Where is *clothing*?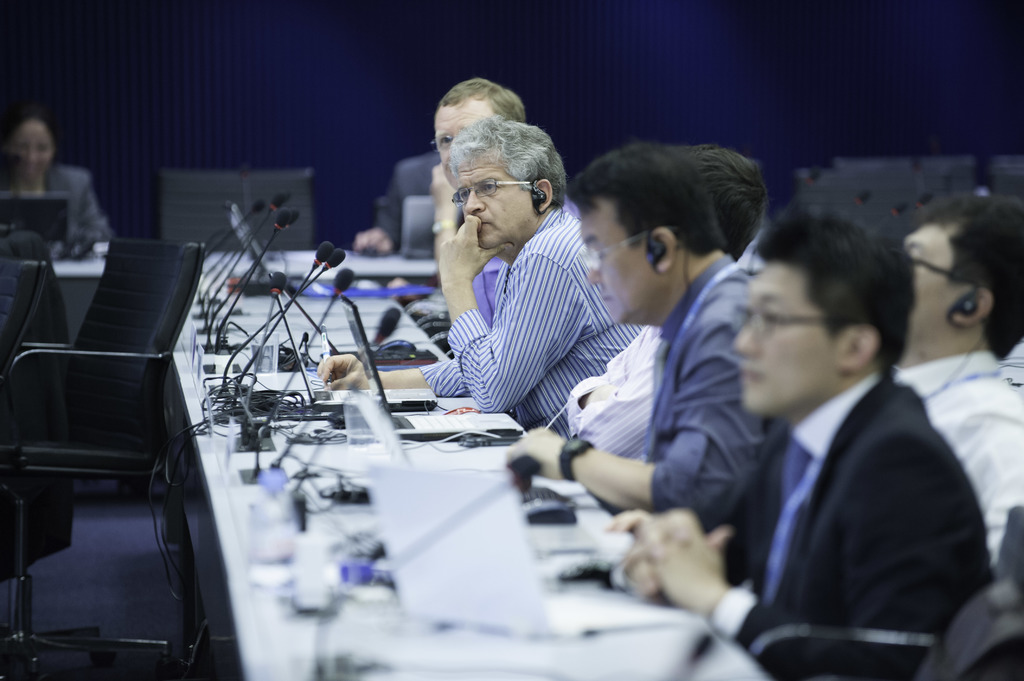
(left=707, top=368, right=997, bottom=680).
